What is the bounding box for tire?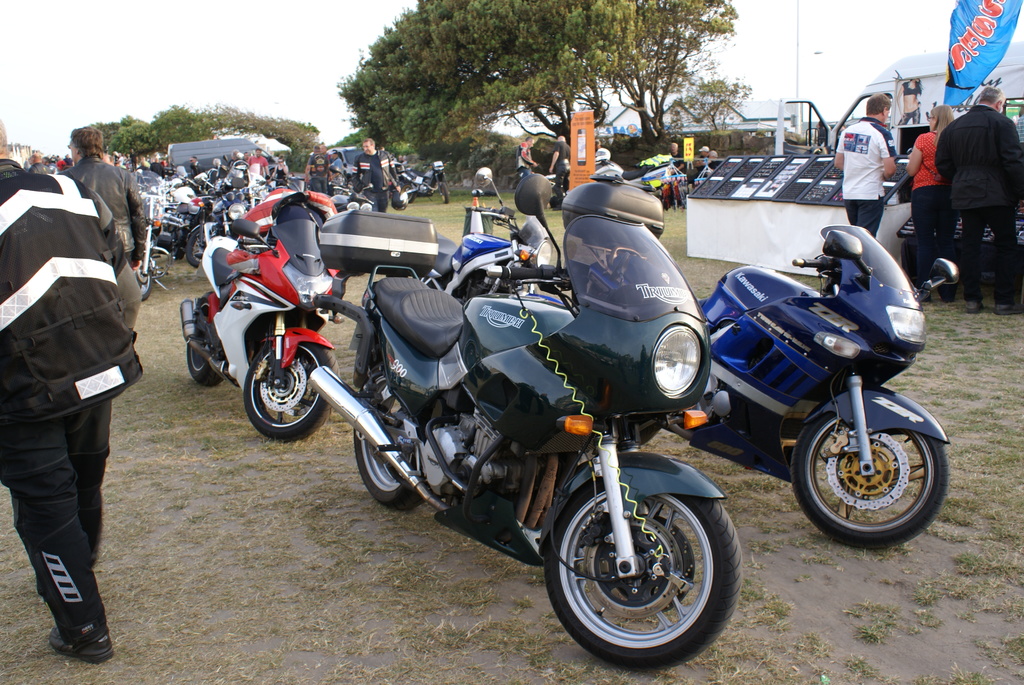
x1=353 y1=363 x2=424 y2=511.
